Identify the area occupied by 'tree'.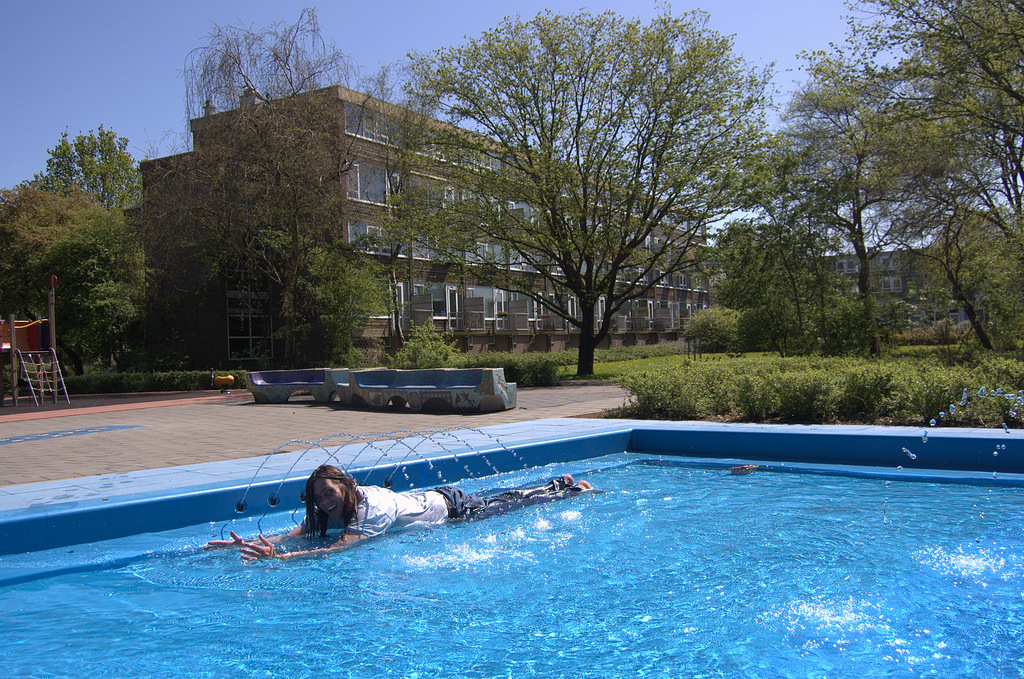
Area: 435, 8, 765, 404.
